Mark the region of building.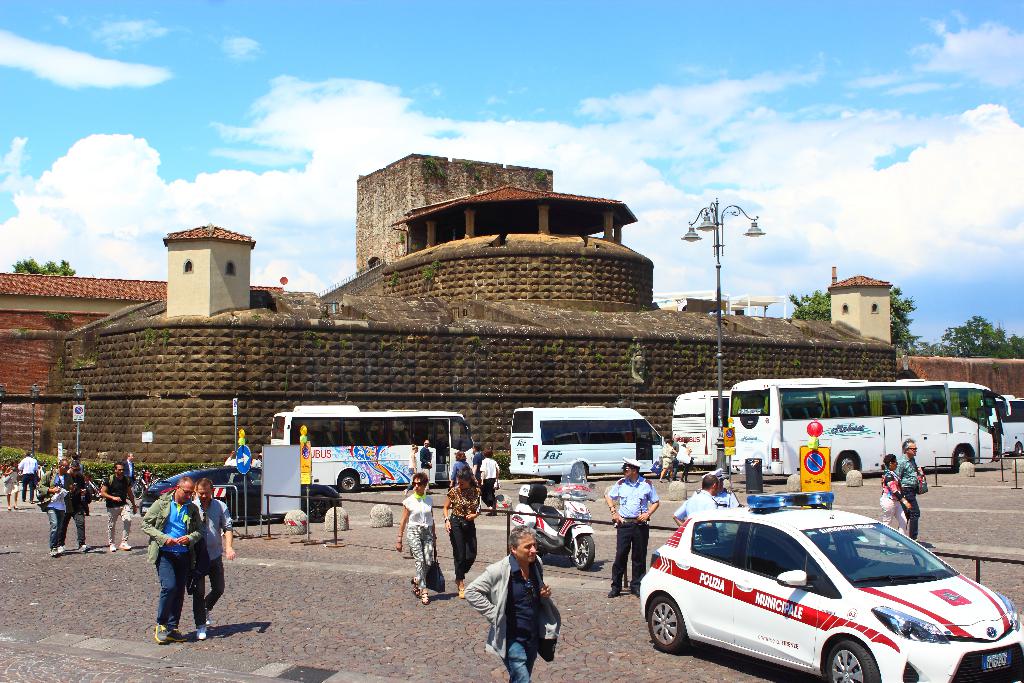
Region: <region>47, 158, 908, 483</region>.
